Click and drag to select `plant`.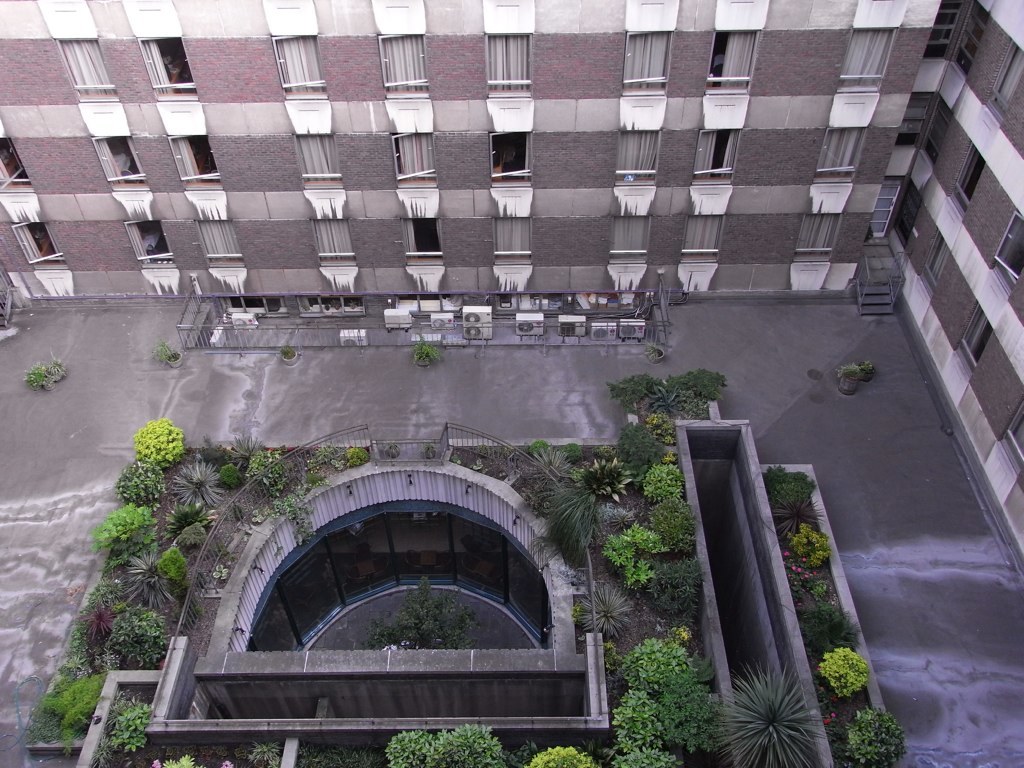
Selection: 614/631/689/697.
